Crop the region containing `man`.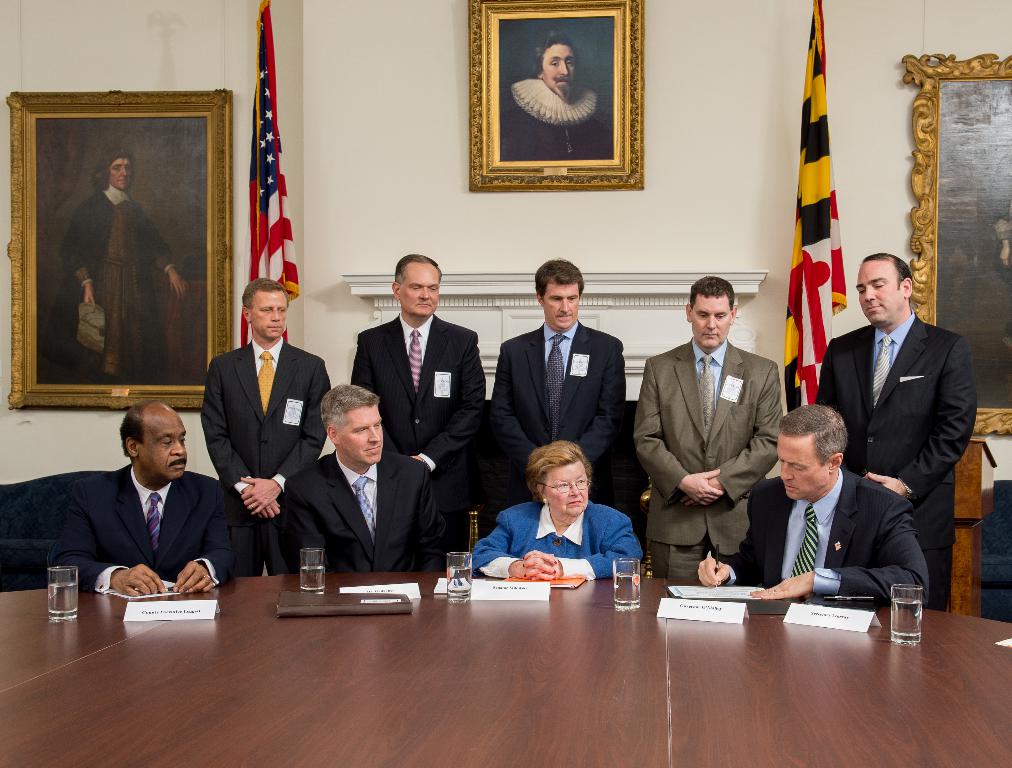
Crop region: region(493, 260, 627, 511).
